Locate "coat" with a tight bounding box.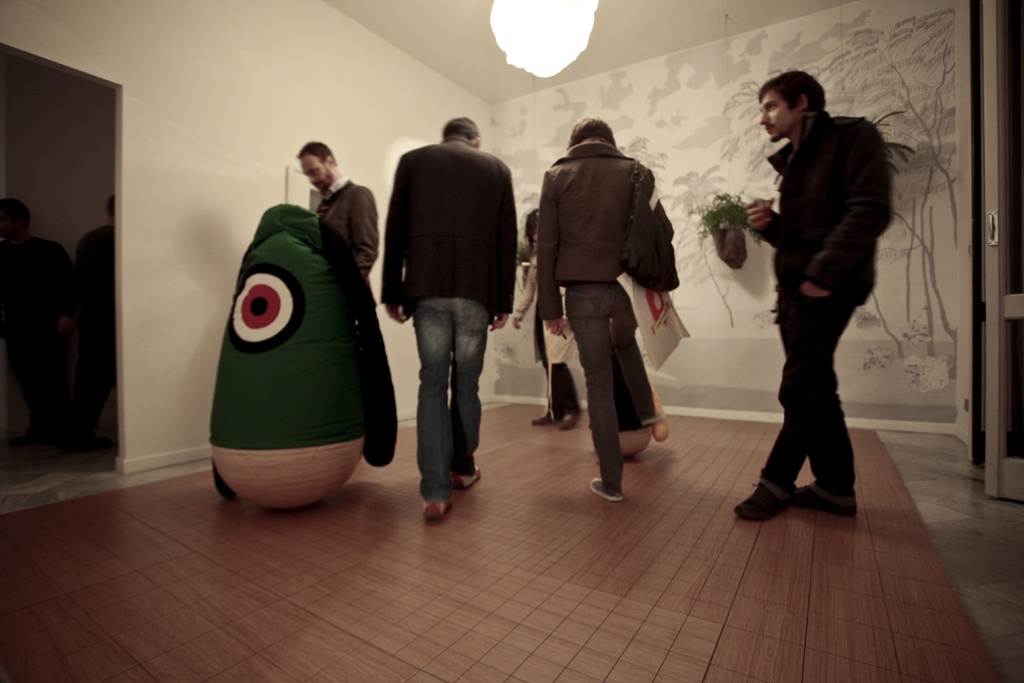
511/256/571/363.
